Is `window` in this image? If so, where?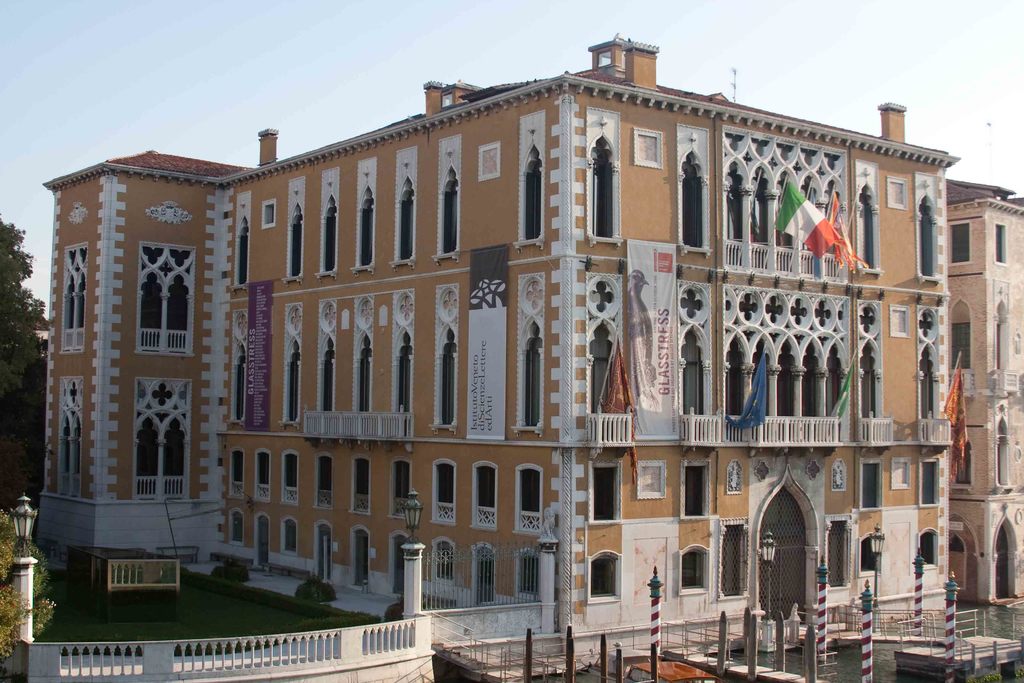
Yes, at bbox=[285, 202, 303, 283].
